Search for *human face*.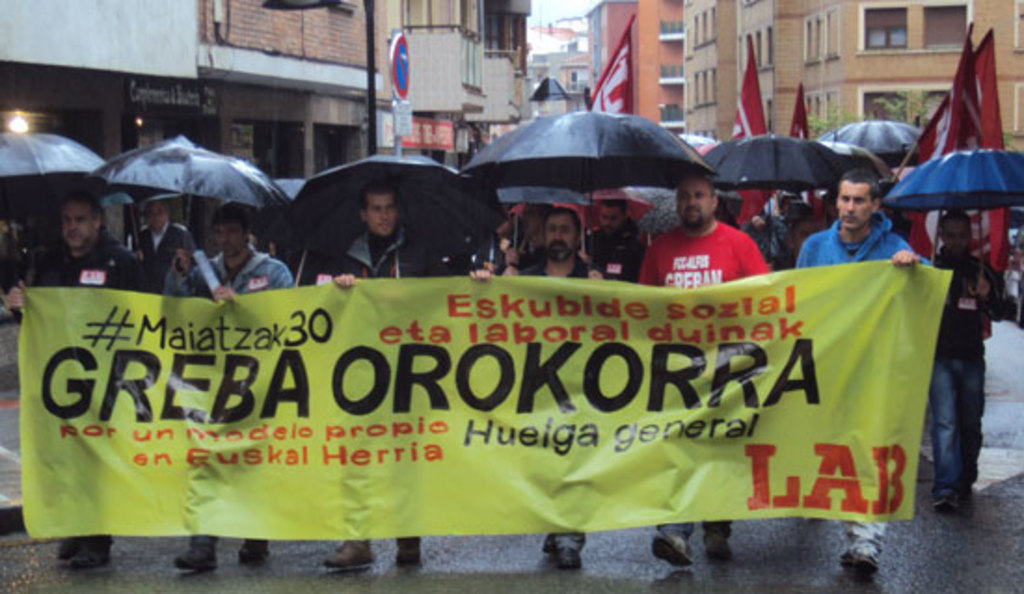
Found at (left=836, top=177, right=875, bottom=229).
